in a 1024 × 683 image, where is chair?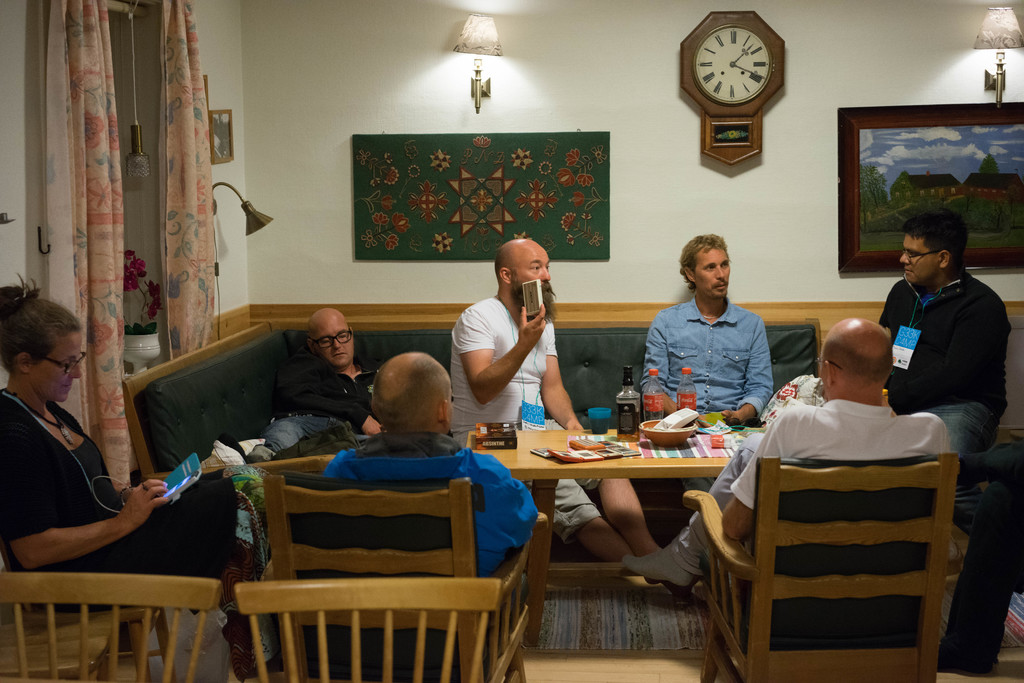
[699, 402, 973, 682].
